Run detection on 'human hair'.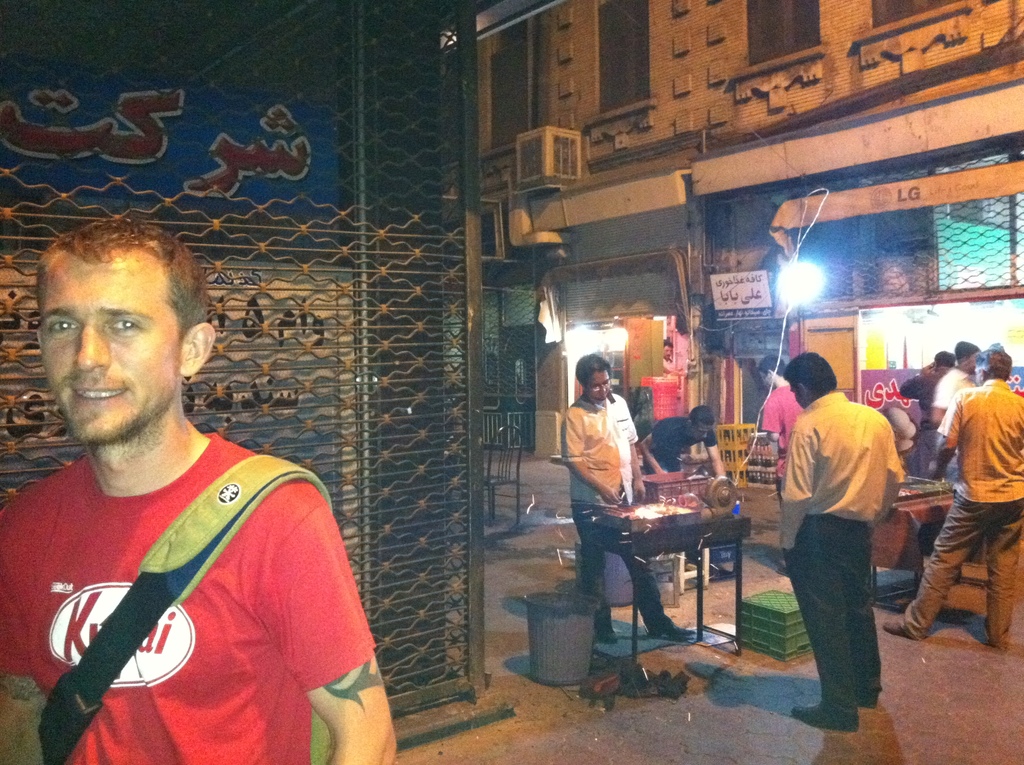
Result: crop(952, 340, 979, 366).
